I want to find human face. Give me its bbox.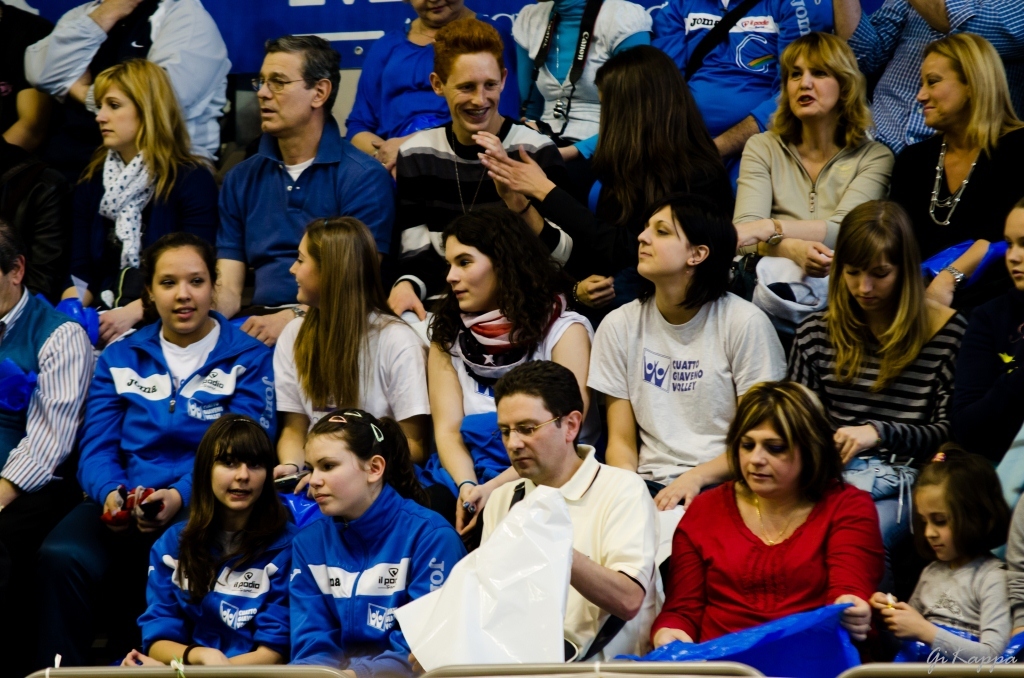
[x1=445, y1=237, x2=495, y2=310].
